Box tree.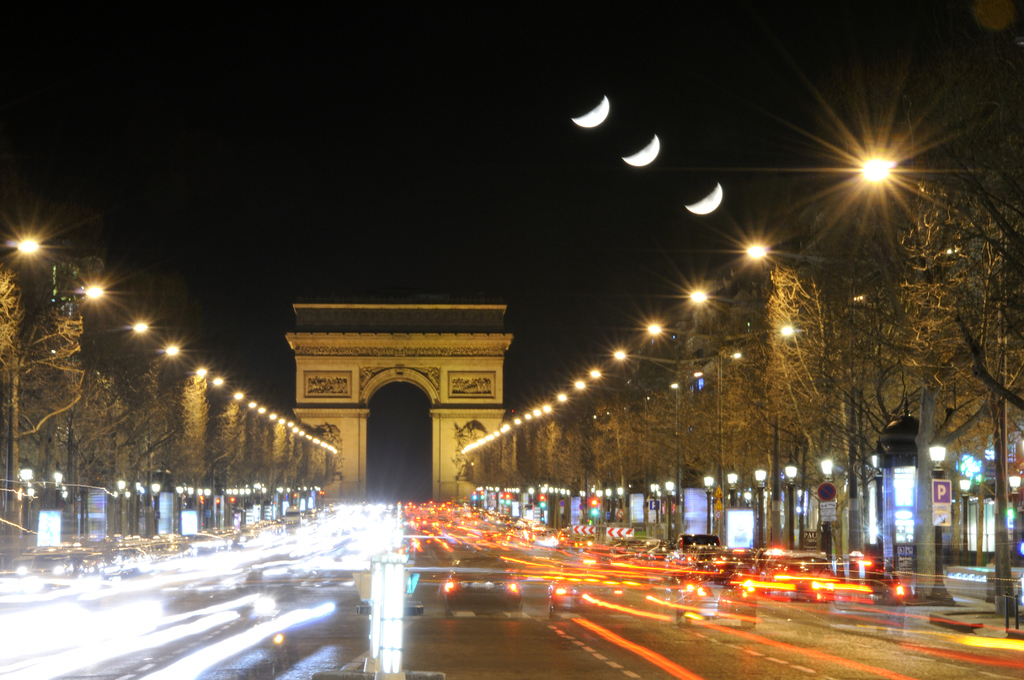
BBox(173, 364, 219, 528).
